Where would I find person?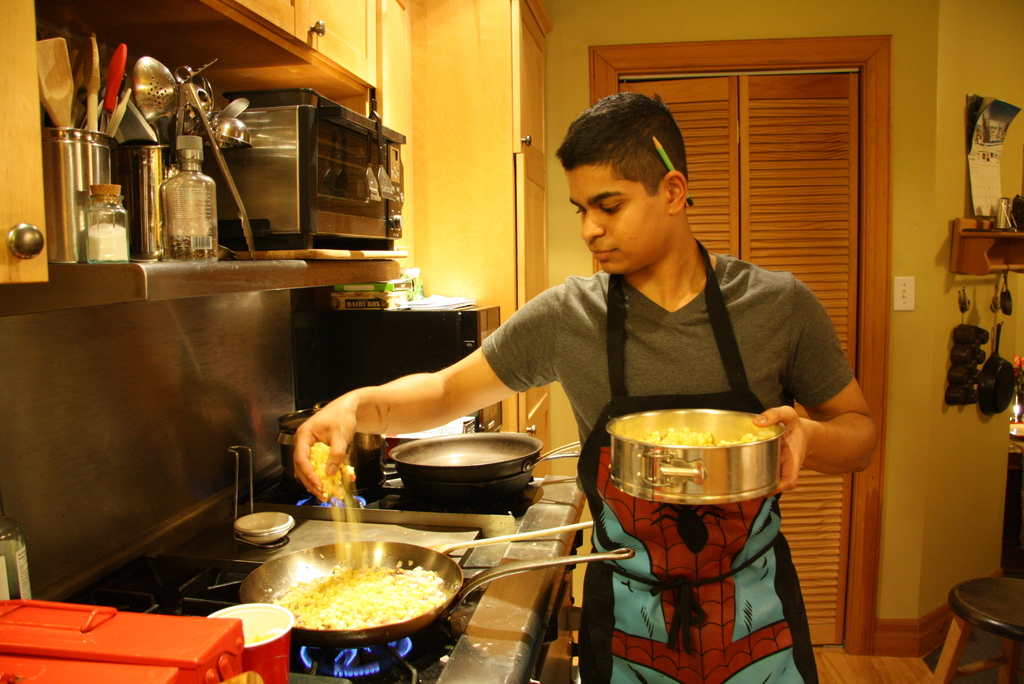
At BBox(292, 92, 883, 683).
